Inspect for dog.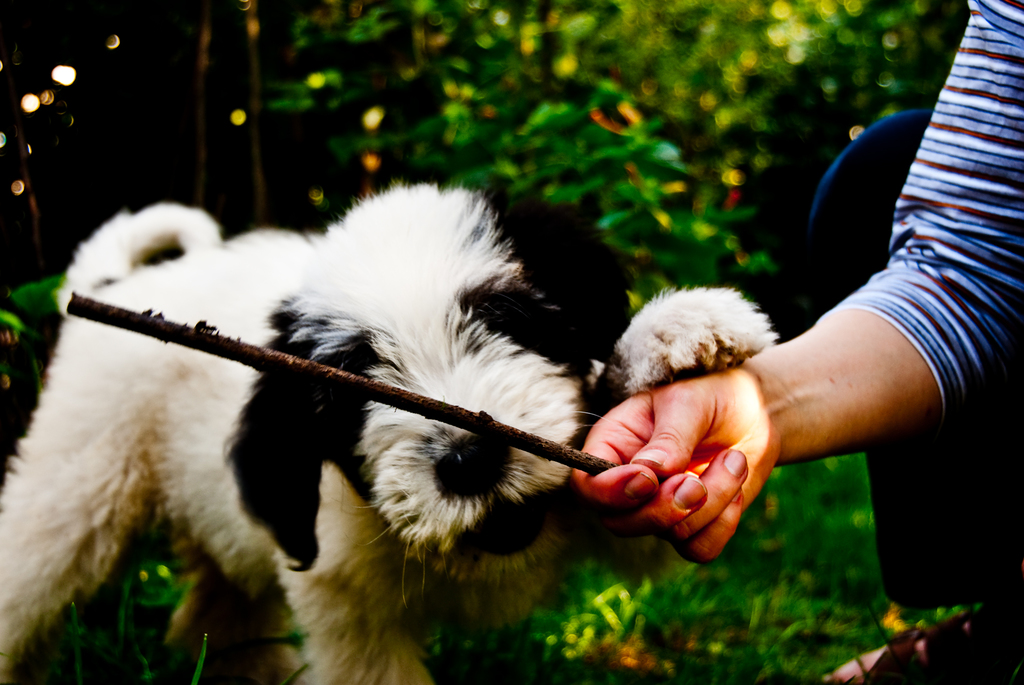
Inspection: crop(0, 184, 776, 684).
